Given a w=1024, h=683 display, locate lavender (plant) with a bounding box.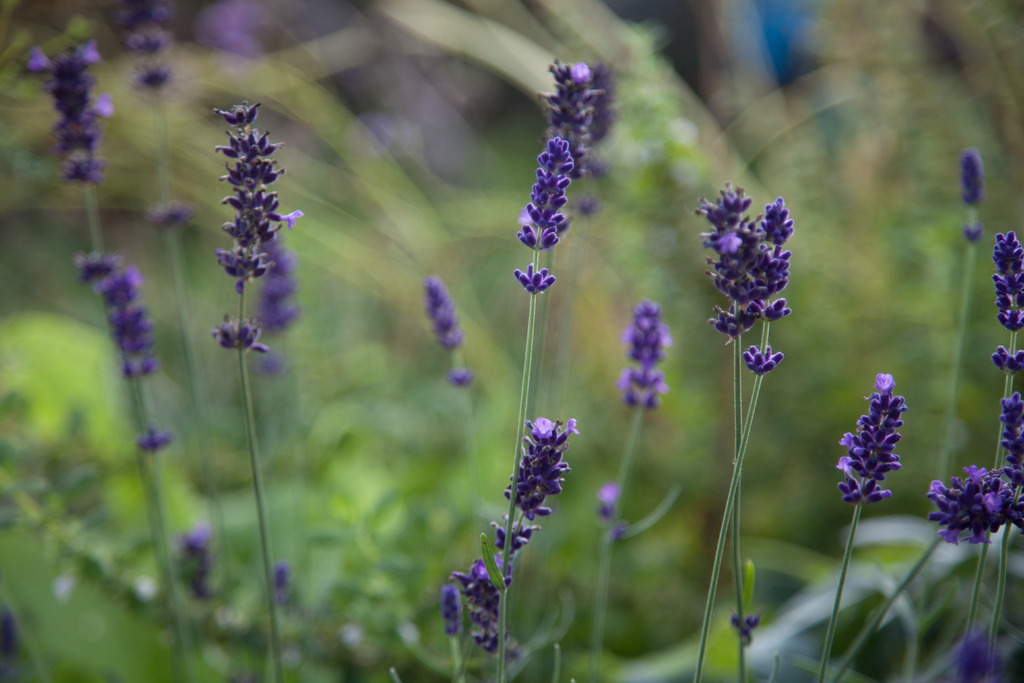
Located: 964,154,980,205.
